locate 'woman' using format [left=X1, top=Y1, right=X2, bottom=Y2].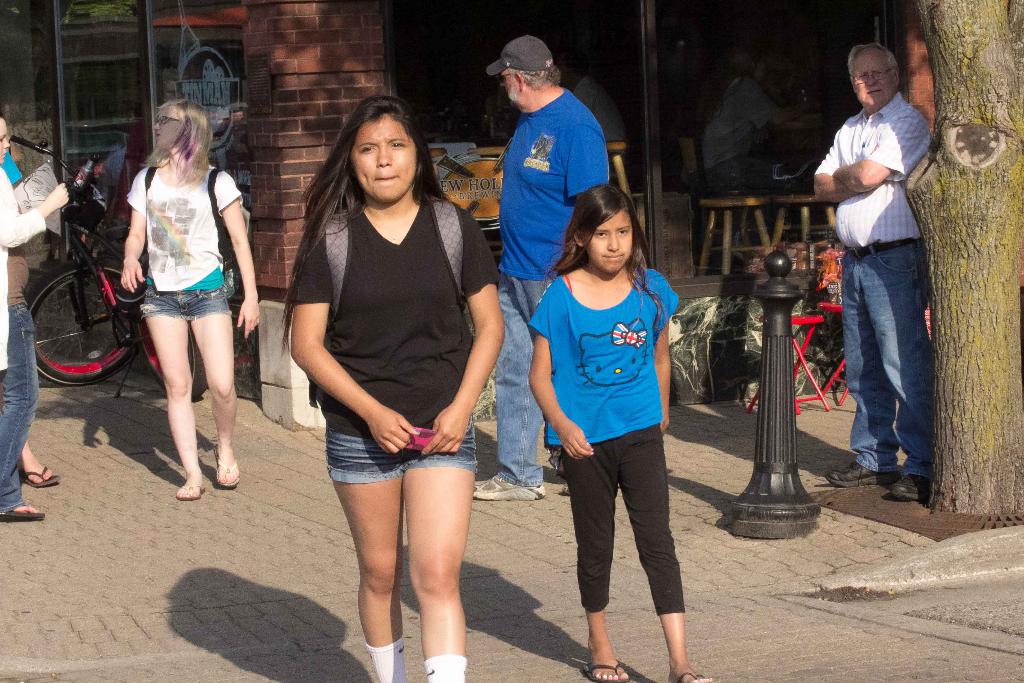
[left=279, top=105, right=503, bottom=663].
